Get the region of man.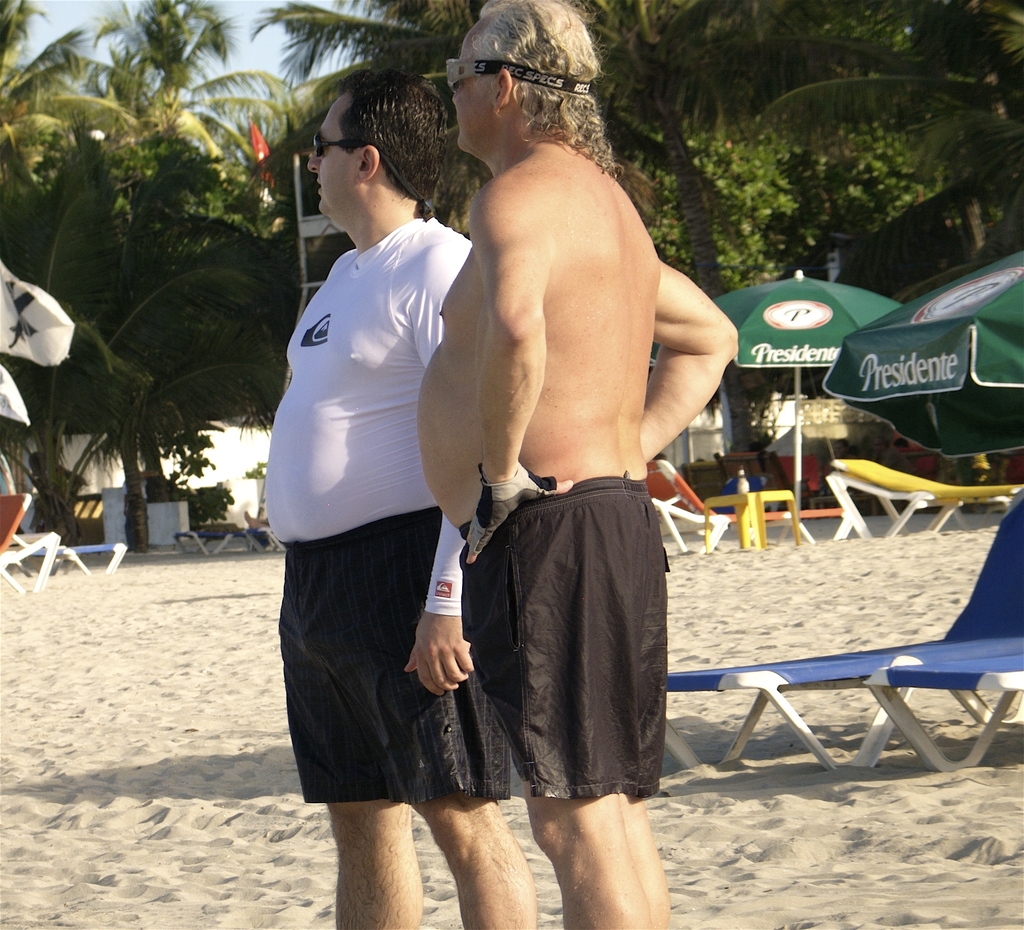
<box>416,0,741,929</box>.
